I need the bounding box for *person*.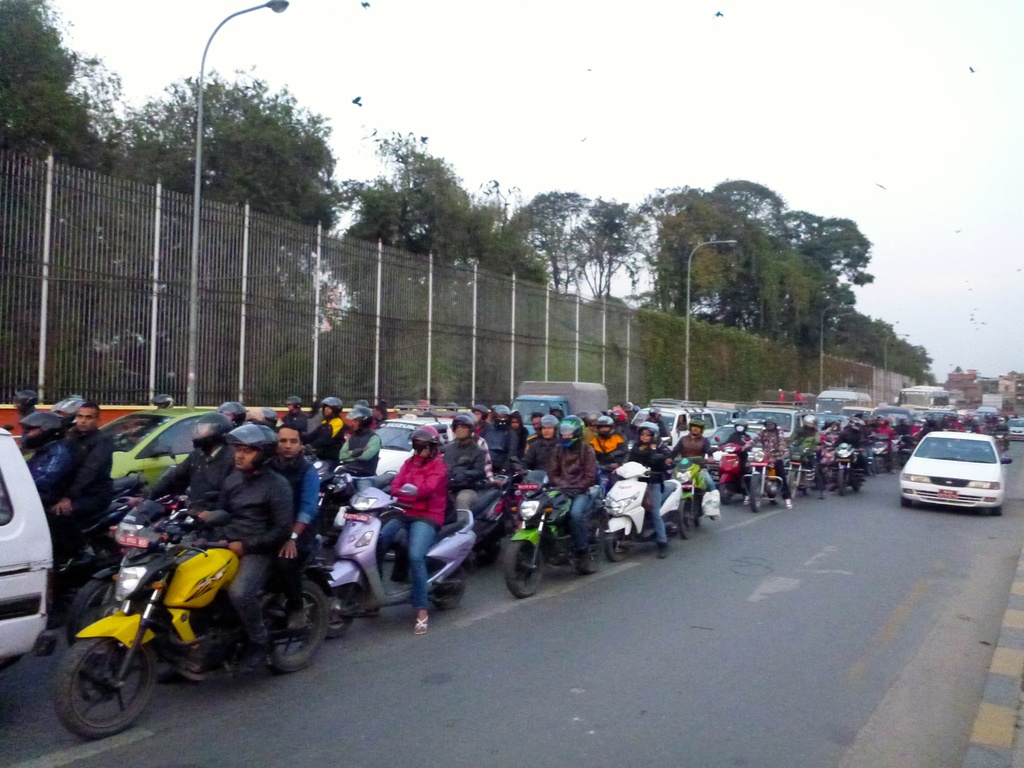
Here it is: region(200, 424, 292, 664).
